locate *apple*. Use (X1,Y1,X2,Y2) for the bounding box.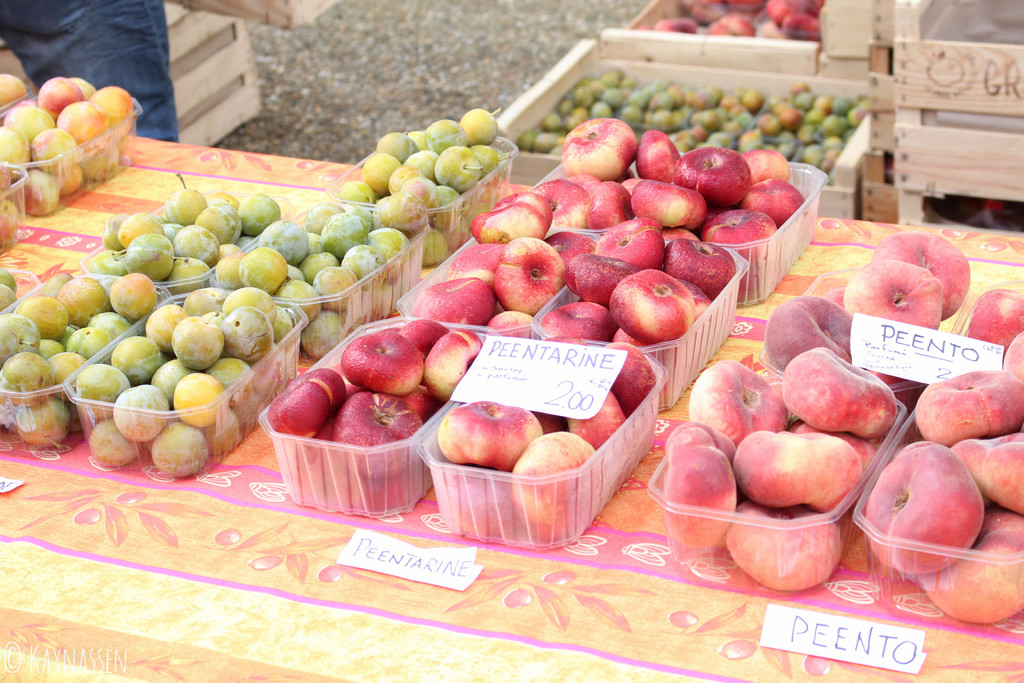
(0,200,20,251).
